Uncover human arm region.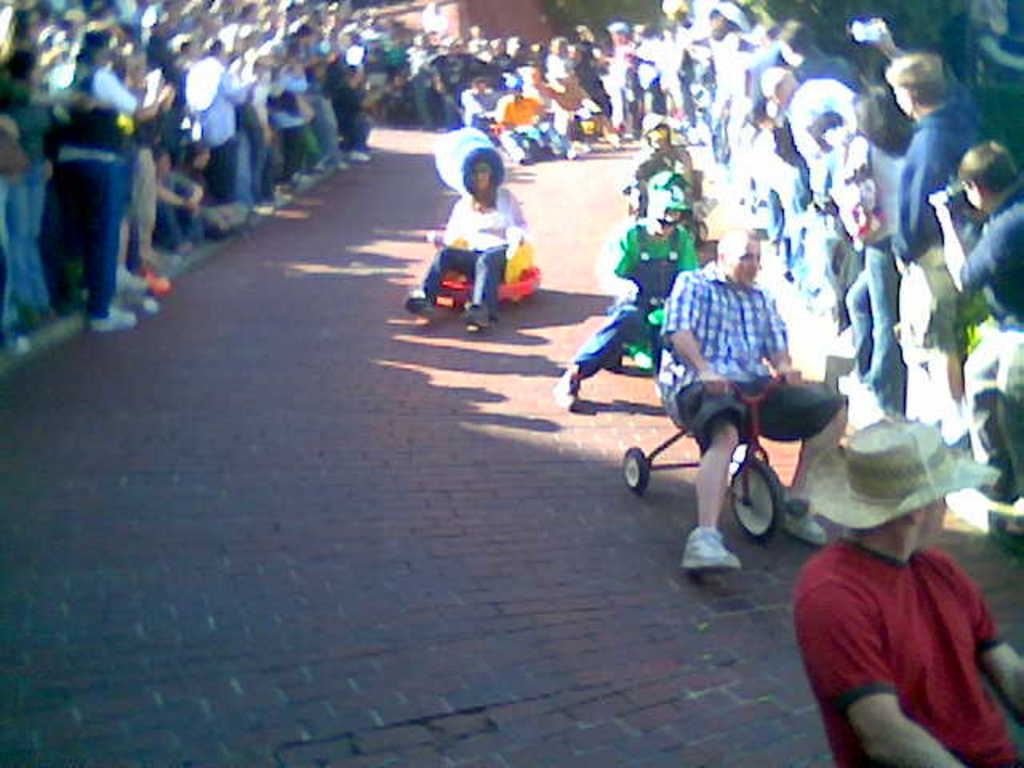
Uncovered: x1=797, y1=584, x2=963, y2=766.
